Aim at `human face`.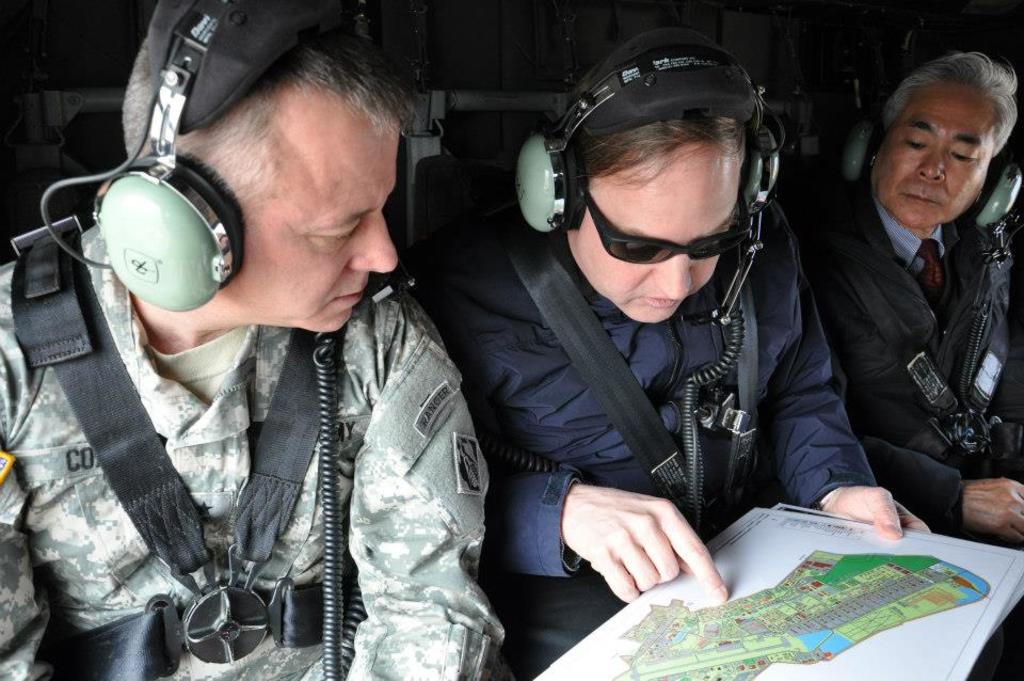
Aimed at {"left": 554, "top": 146, "right": 755, "bottom": 335}.
